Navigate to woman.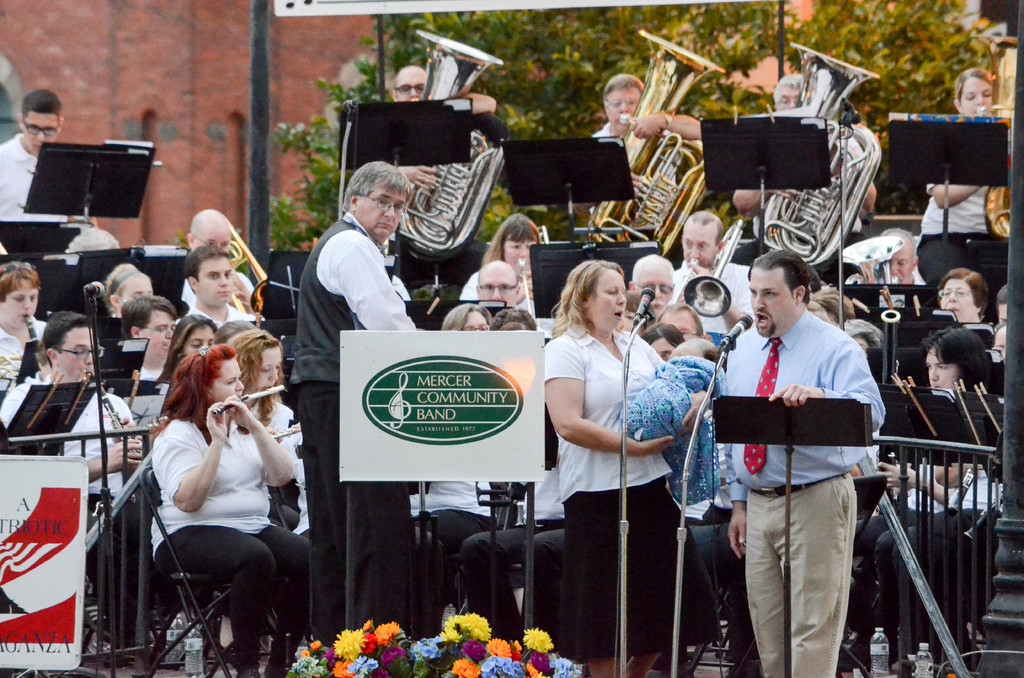
Navigation target: {"x1": 100, "y1": 259, "x2": 145, "y2": 319}.
